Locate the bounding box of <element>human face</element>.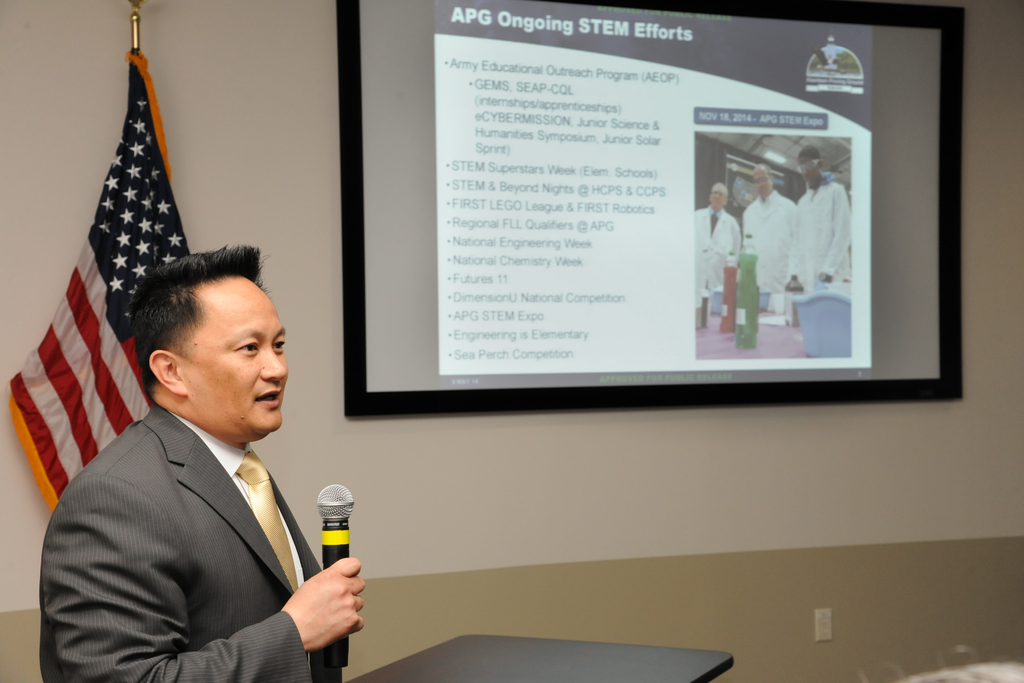
Bounding box: rect(710, 185, 724, 206).
